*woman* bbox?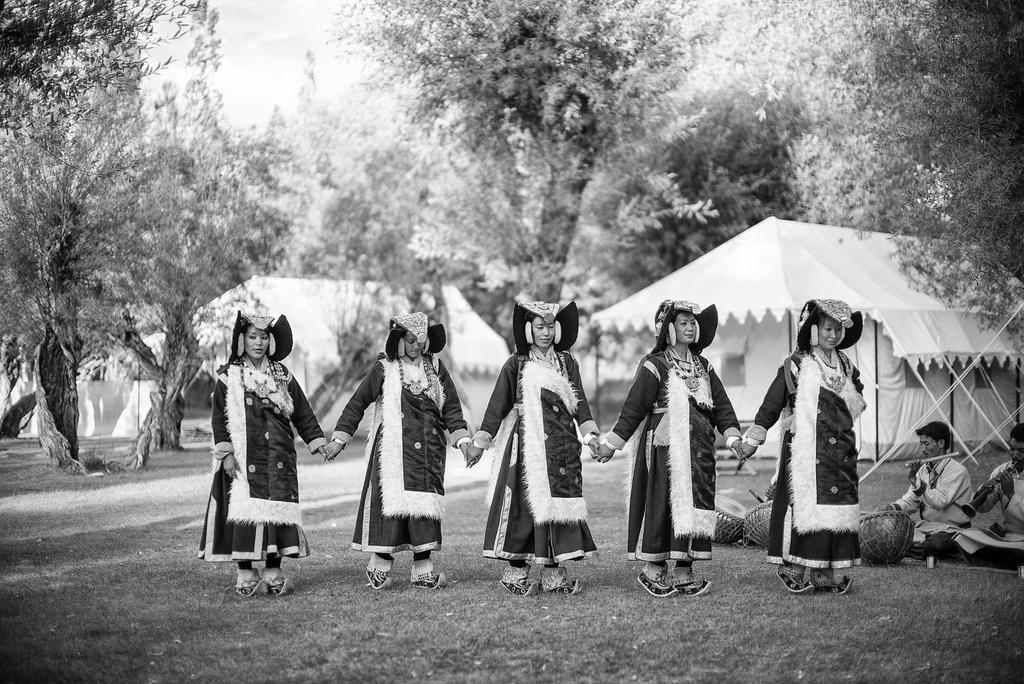
bbox=(326, 314, 479, 593)
